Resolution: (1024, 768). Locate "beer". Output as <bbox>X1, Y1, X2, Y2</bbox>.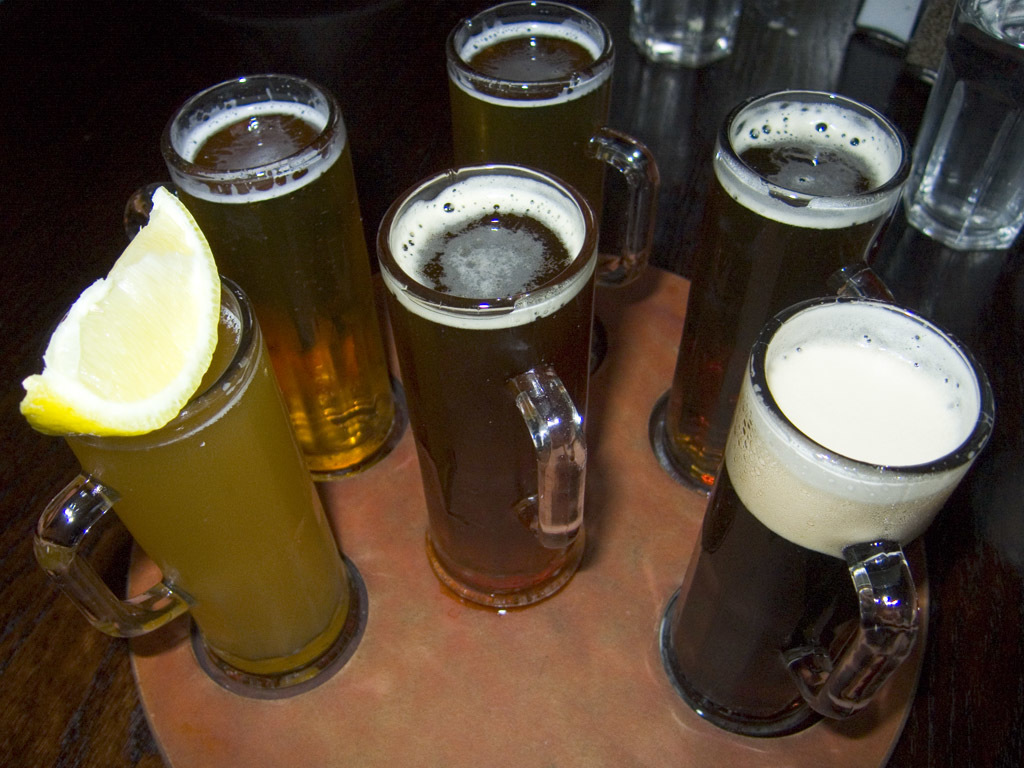
<bbox>657, 306, 975, 737</bbox>.
